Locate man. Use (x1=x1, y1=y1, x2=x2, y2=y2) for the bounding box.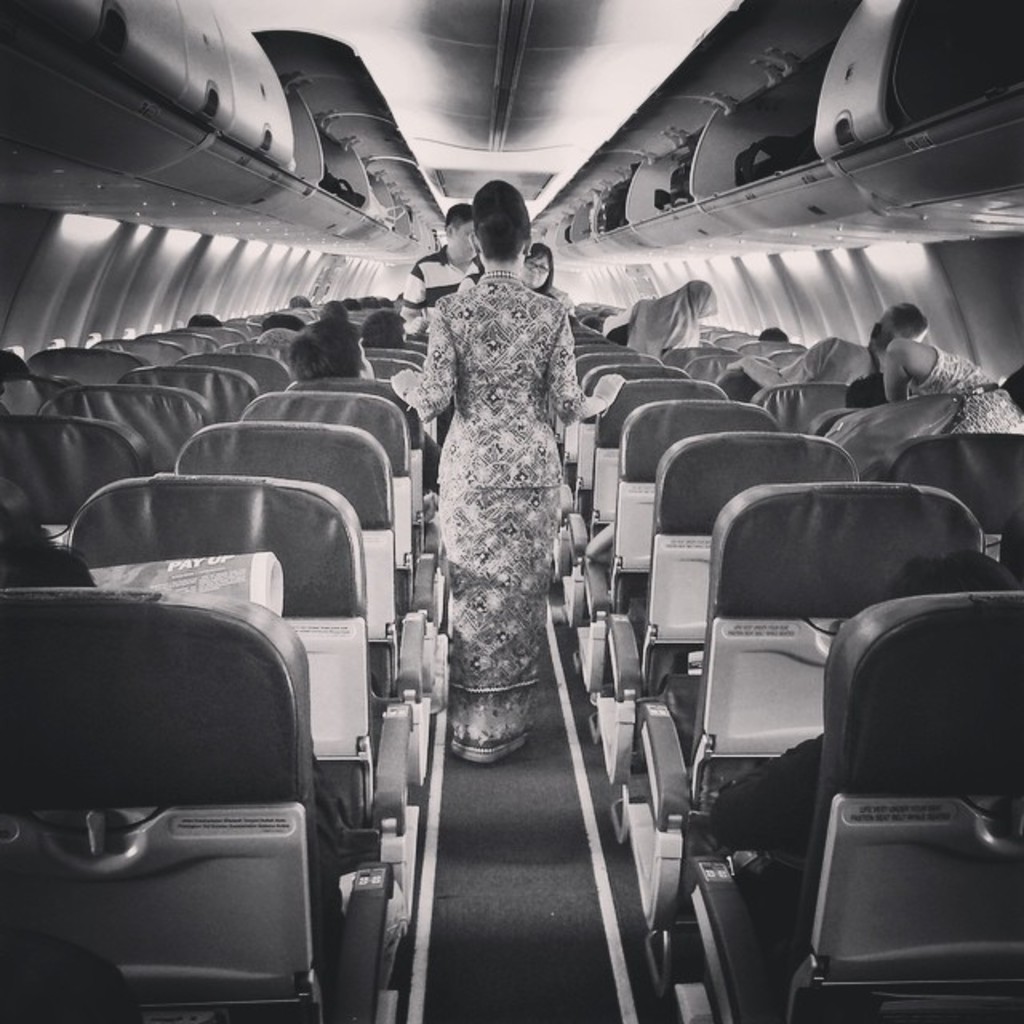
(x1=725, y1=309, x2=926, y2=392).
